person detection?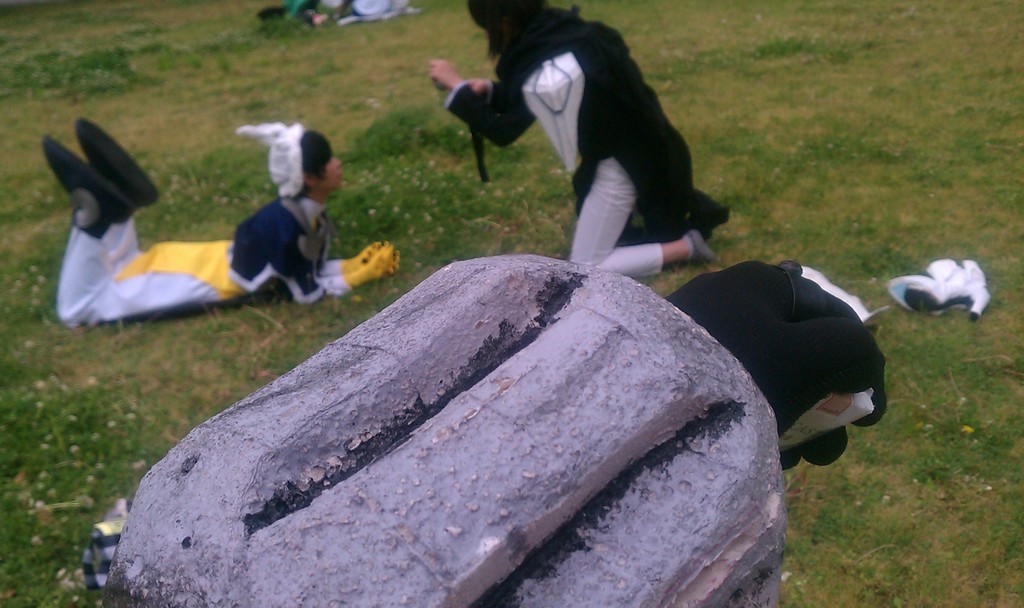
38/113/403/328
